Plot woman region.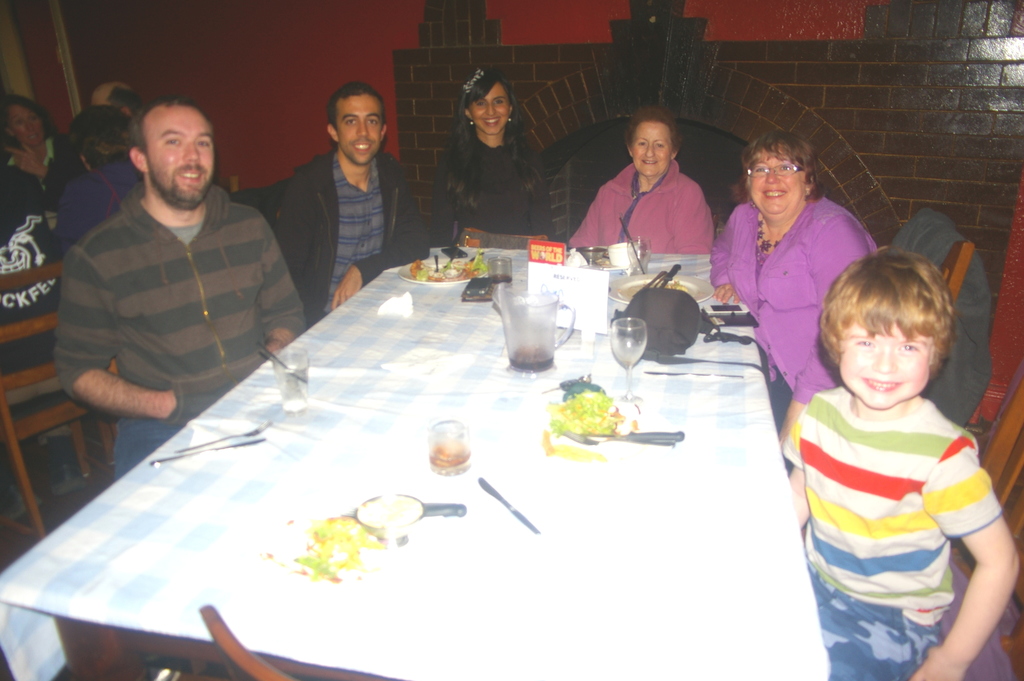
Plotted at bbox=(568, 108, 714, 257).
